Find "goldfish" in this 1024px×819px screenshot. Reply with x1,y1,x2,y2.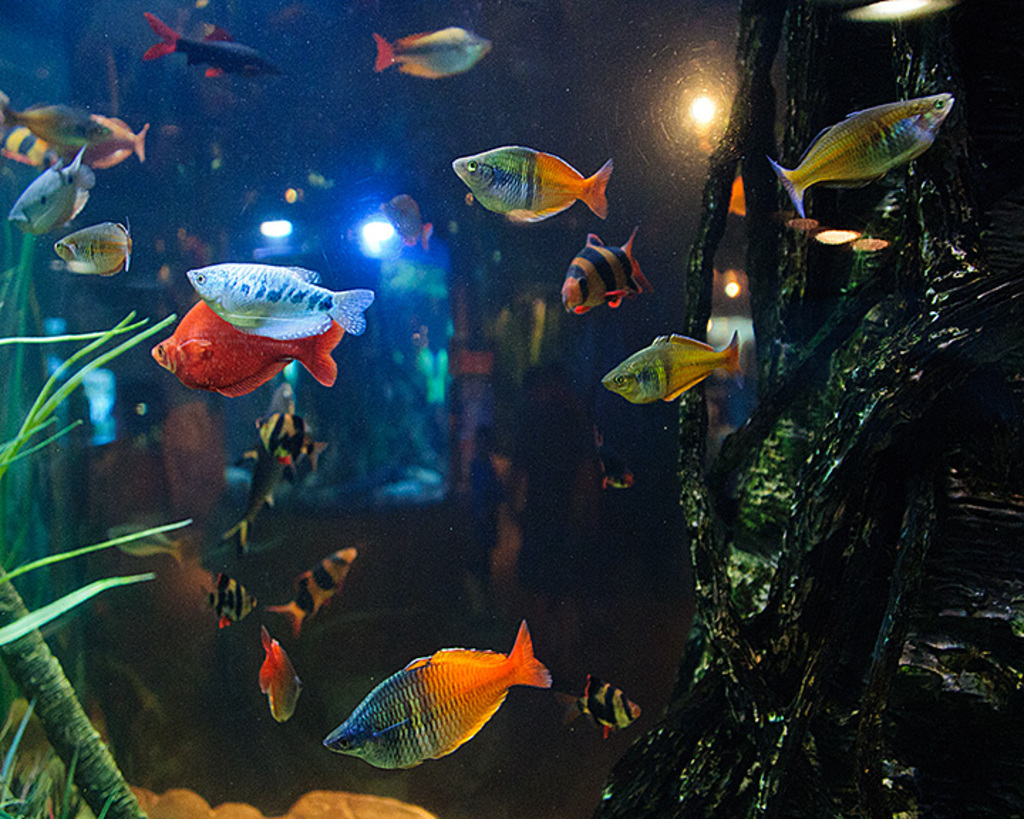
377,18,492,81.
